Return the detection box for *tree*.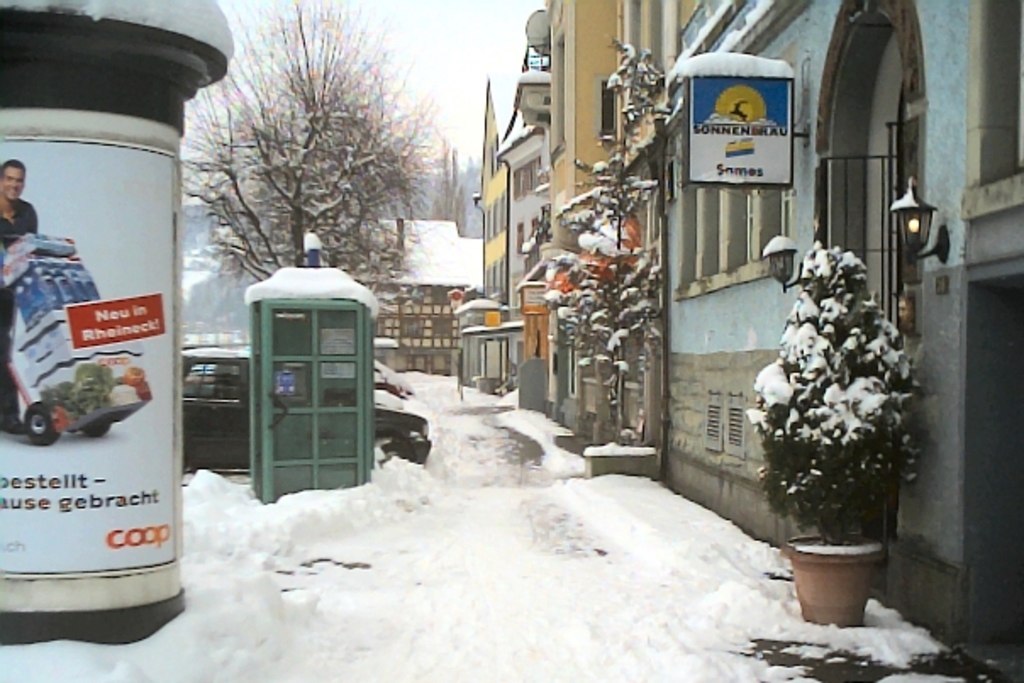
[x1=432, y1=129, x2=488, y2=242].
